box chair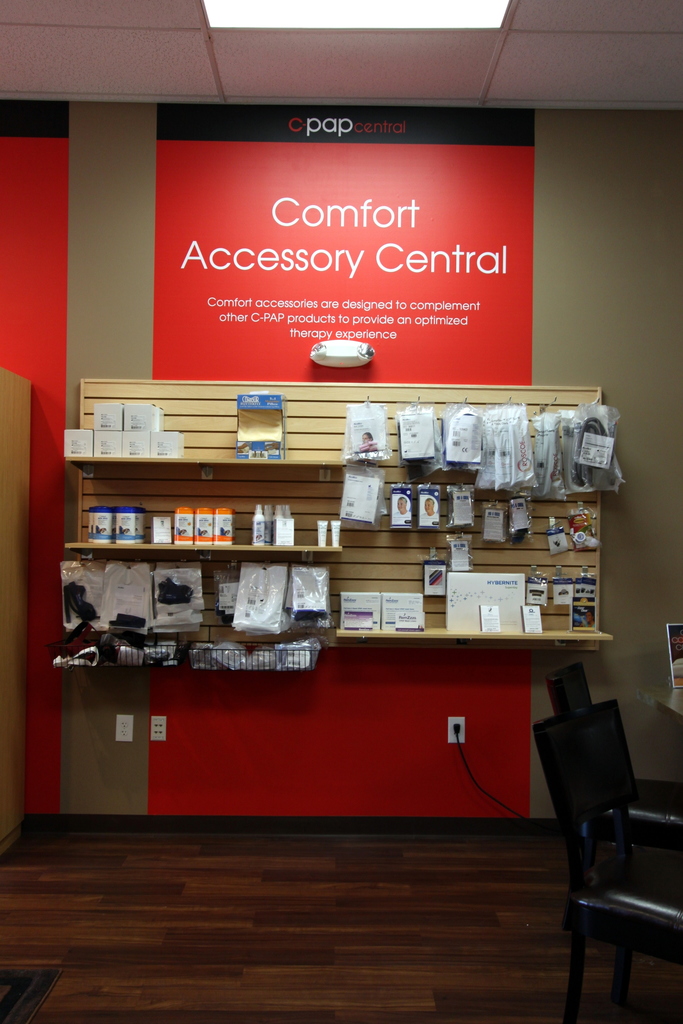
x1=532, y1=682, x2=679, y2=1016
